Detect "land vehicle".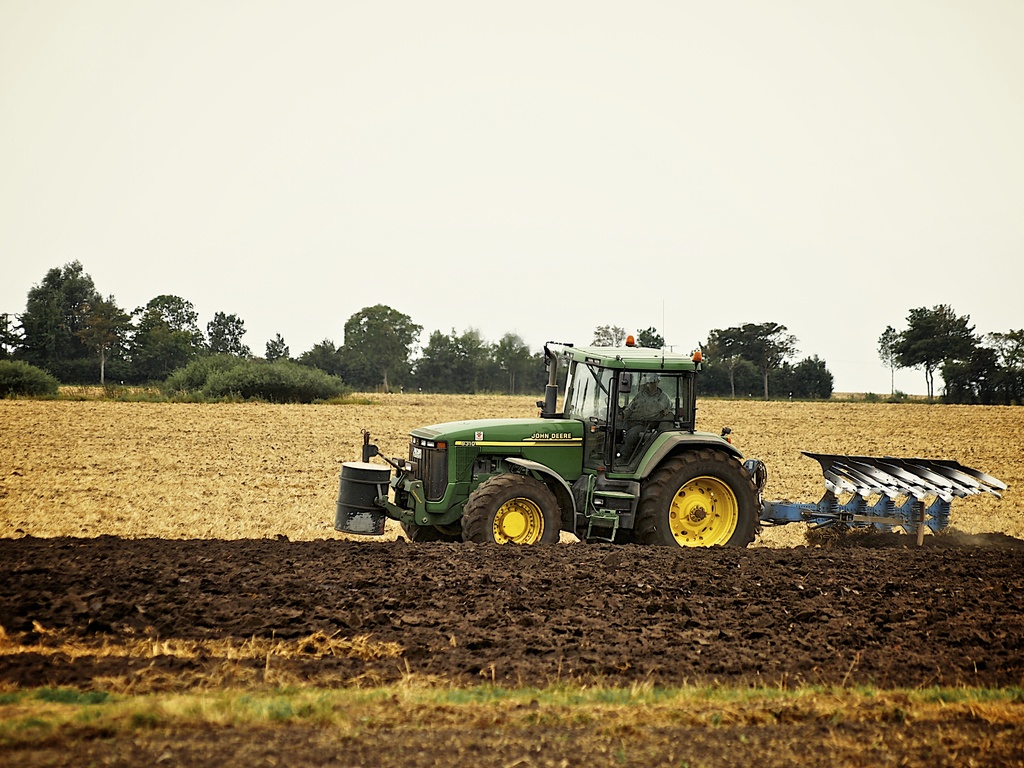
Detected at BBox(337, 332, 1008, 539).
